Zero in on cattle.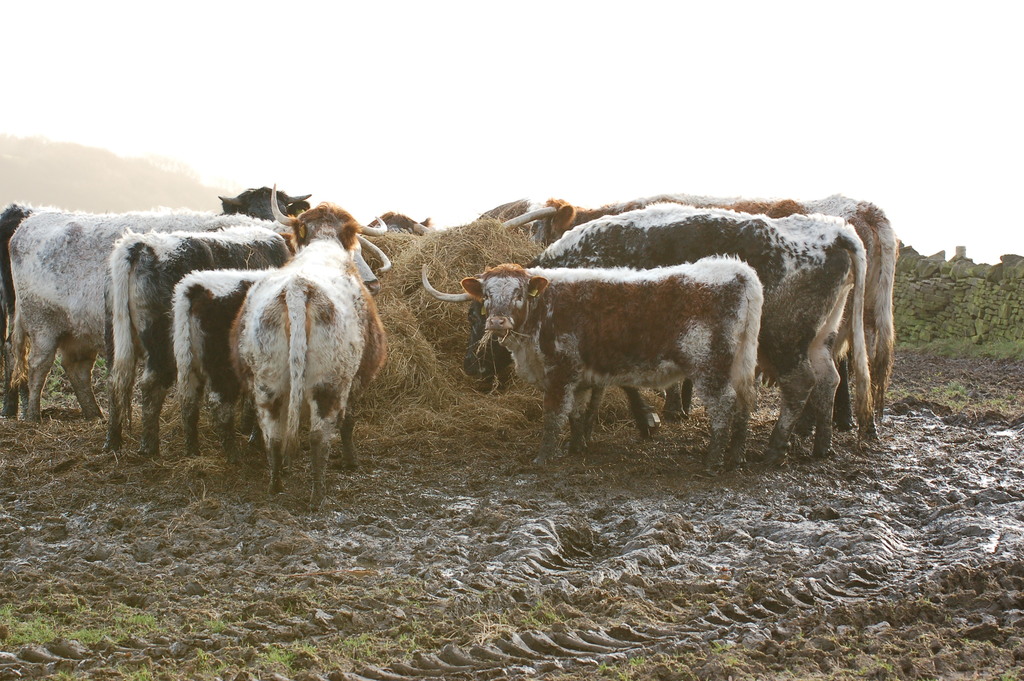
Zeroed in: [left=505, top=194, right=902, bottom=429].
